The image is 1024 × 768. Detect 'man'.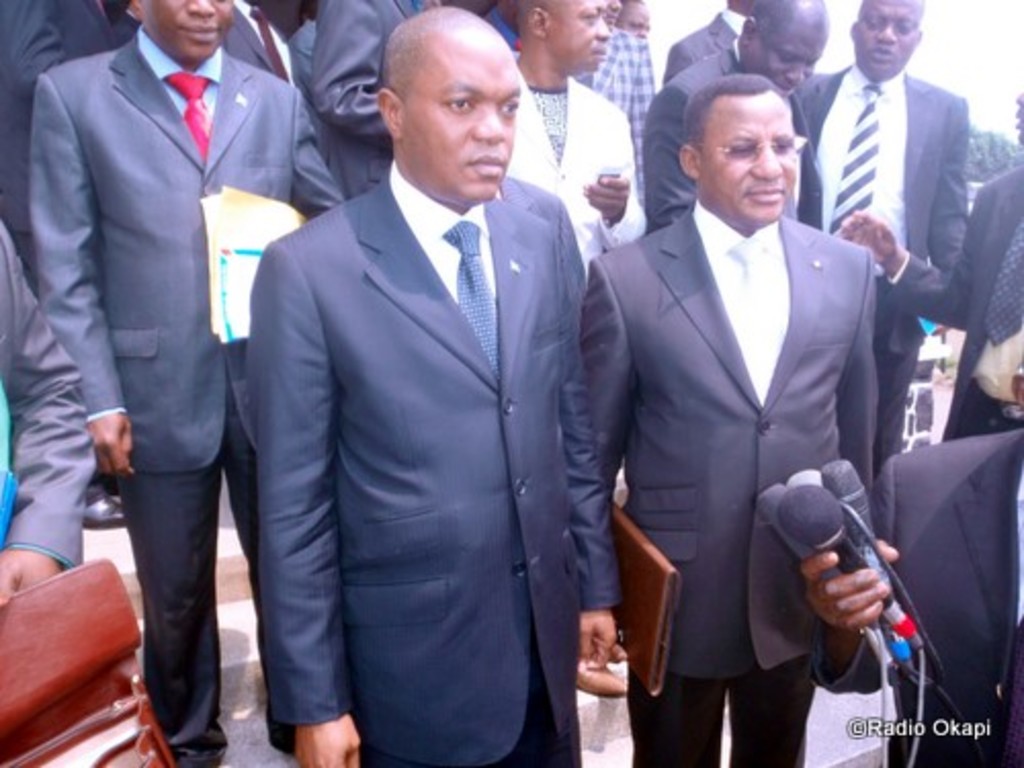
Detection: <region>301, 0, 455, 197</region>.
